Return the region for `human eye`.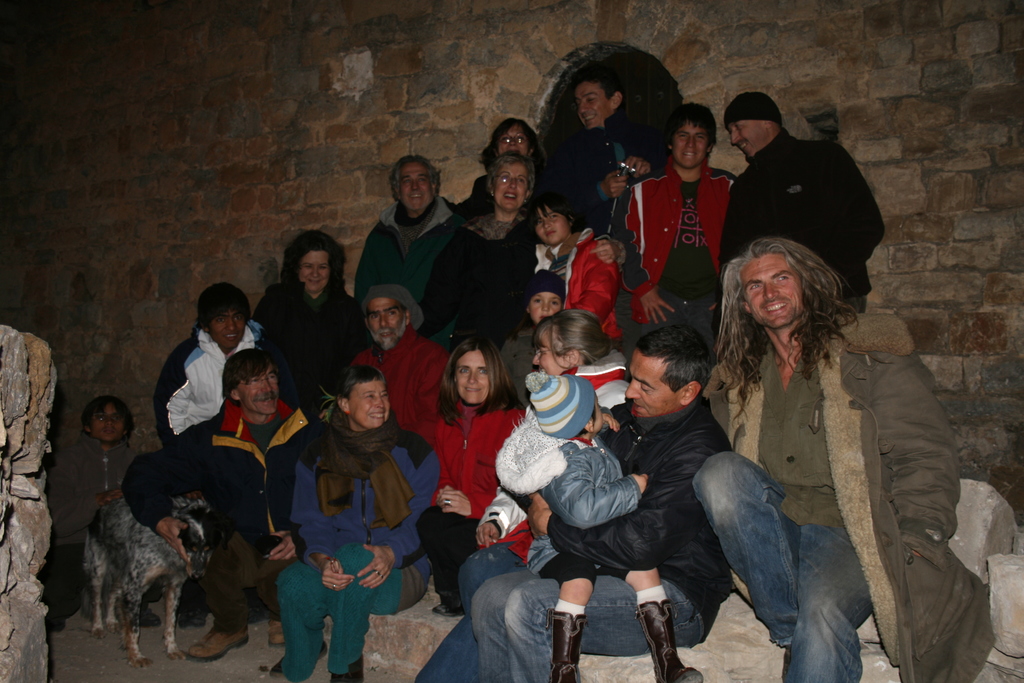
Rect(514, 175, 526, 186).
